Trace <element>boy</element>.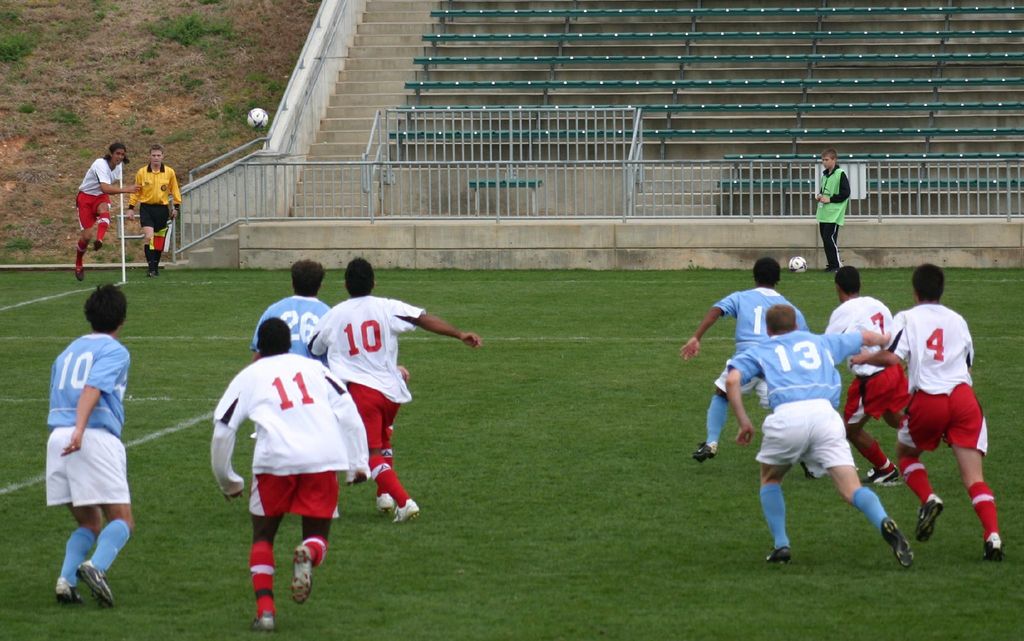
Traced to [72,139,144,277].
